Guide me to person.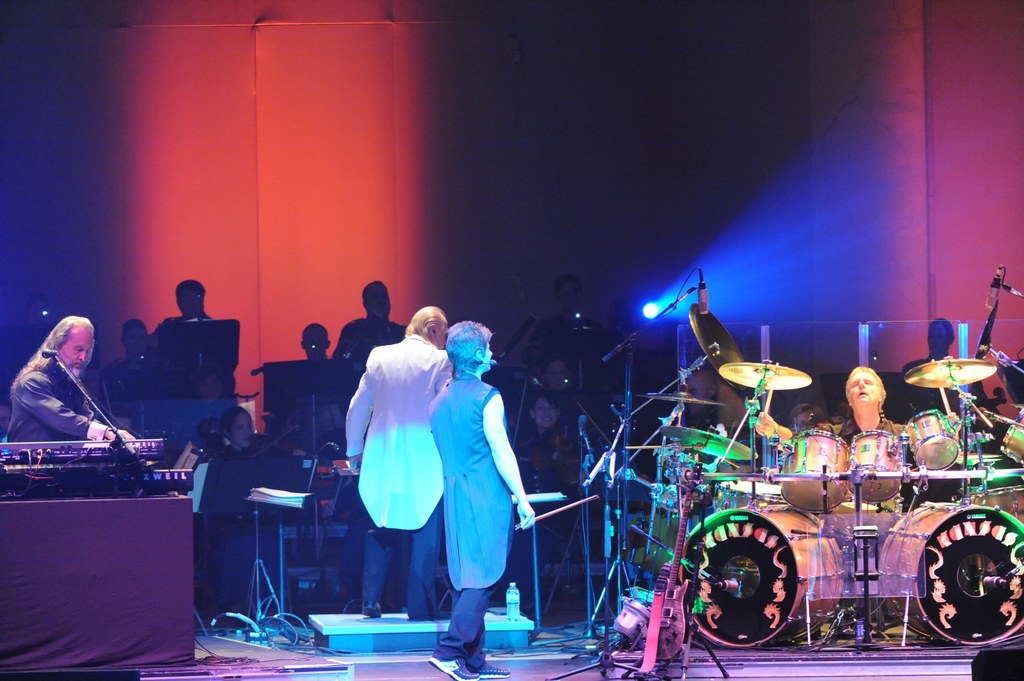
Guidance: {"x1": 422, "y1": 304, "x2": 530, "y2": 652}.
